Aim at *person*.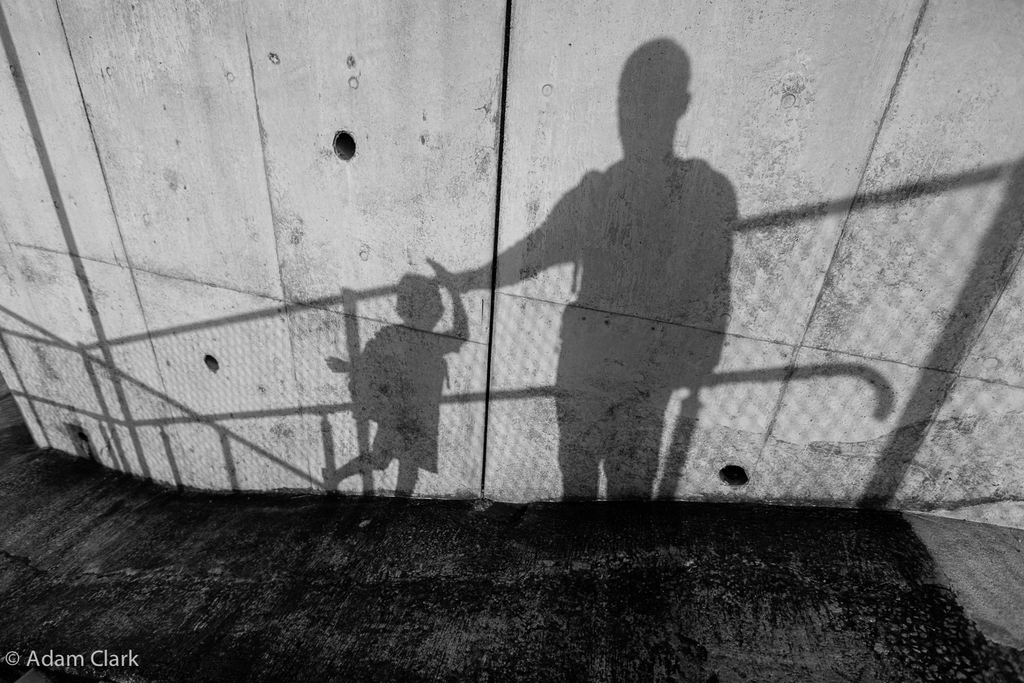
Aimed at [319, 253, 470, 505].
